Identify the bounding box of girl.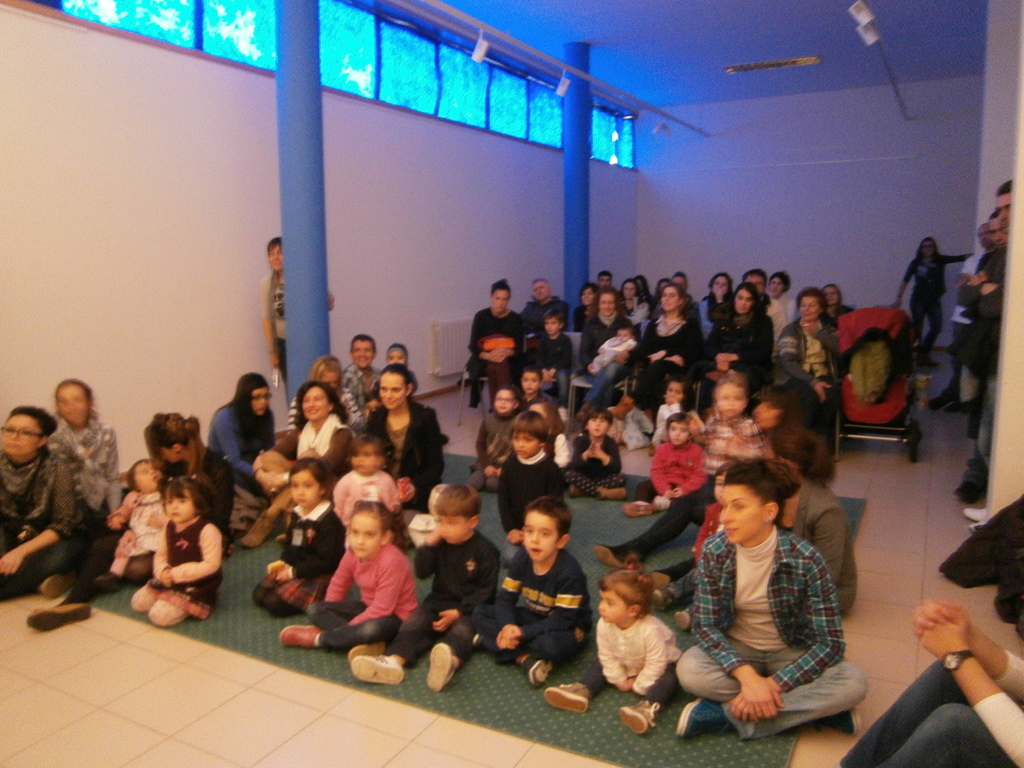
(279, 496, 419, 646).
